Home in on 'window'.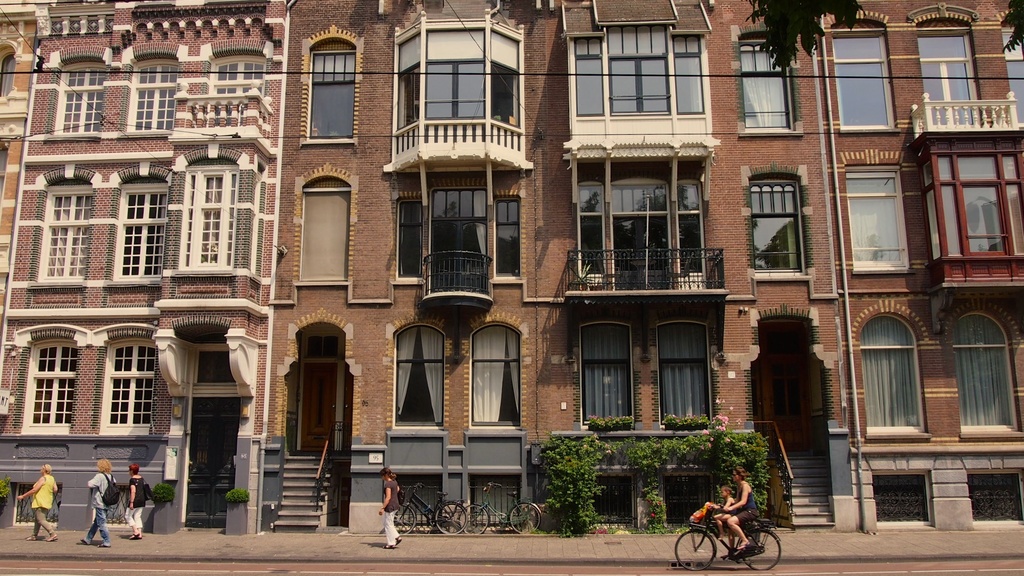
Homed in at x1=163 y1=146 x2=253 y2=277.
